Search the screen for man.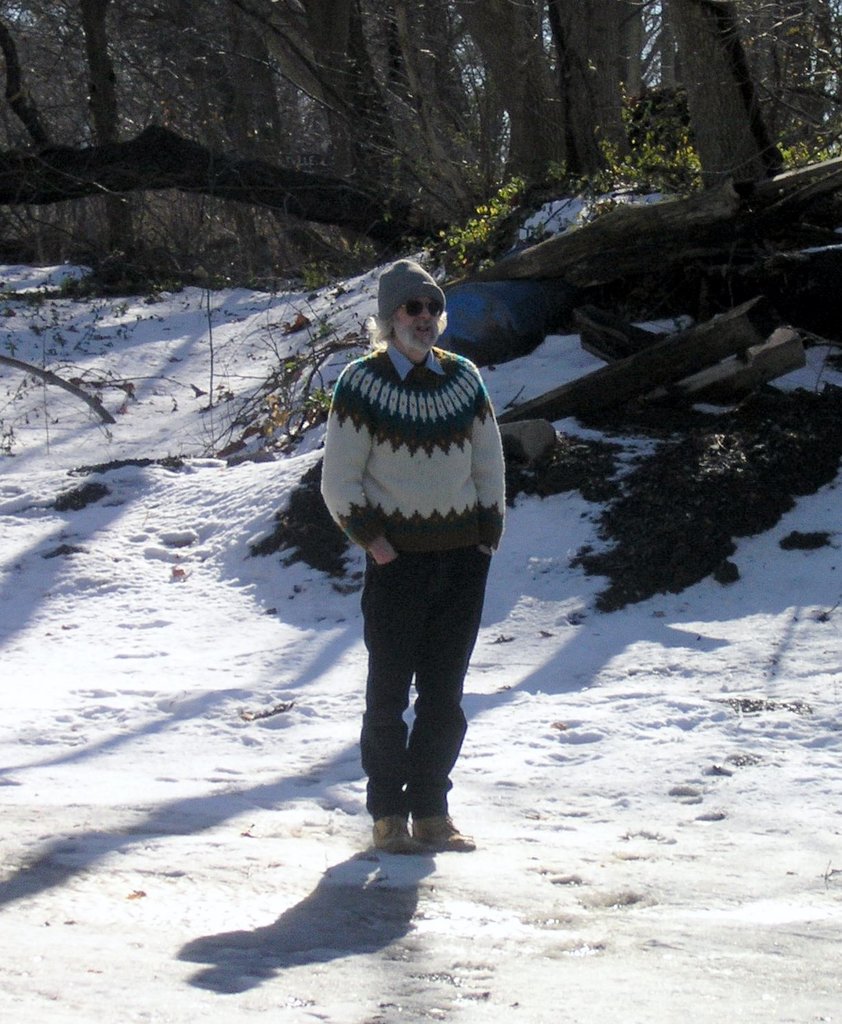
Found at Rect(321, 255, 509, 857).
